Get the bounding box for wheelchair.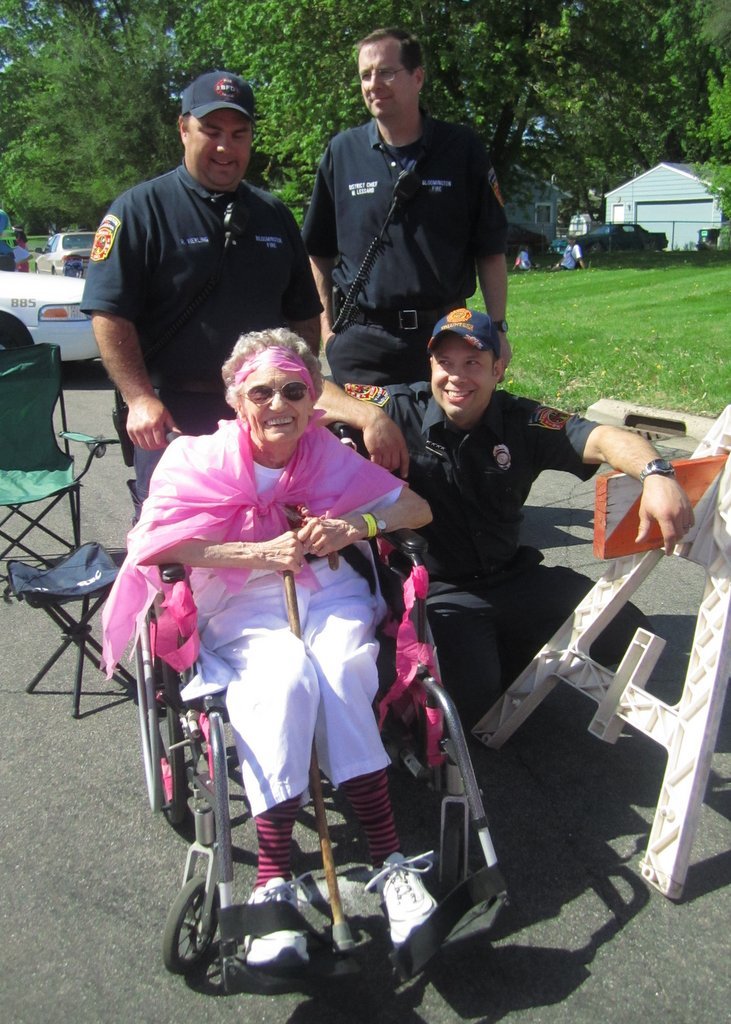
106/492/434/1023.
